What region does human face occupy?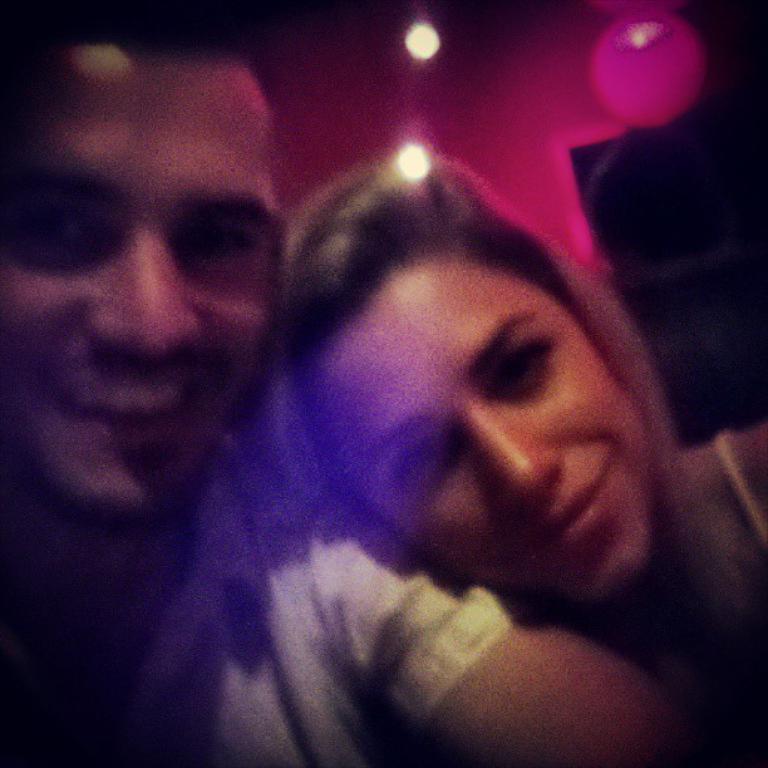
box=[296, 241, 673, 605].
